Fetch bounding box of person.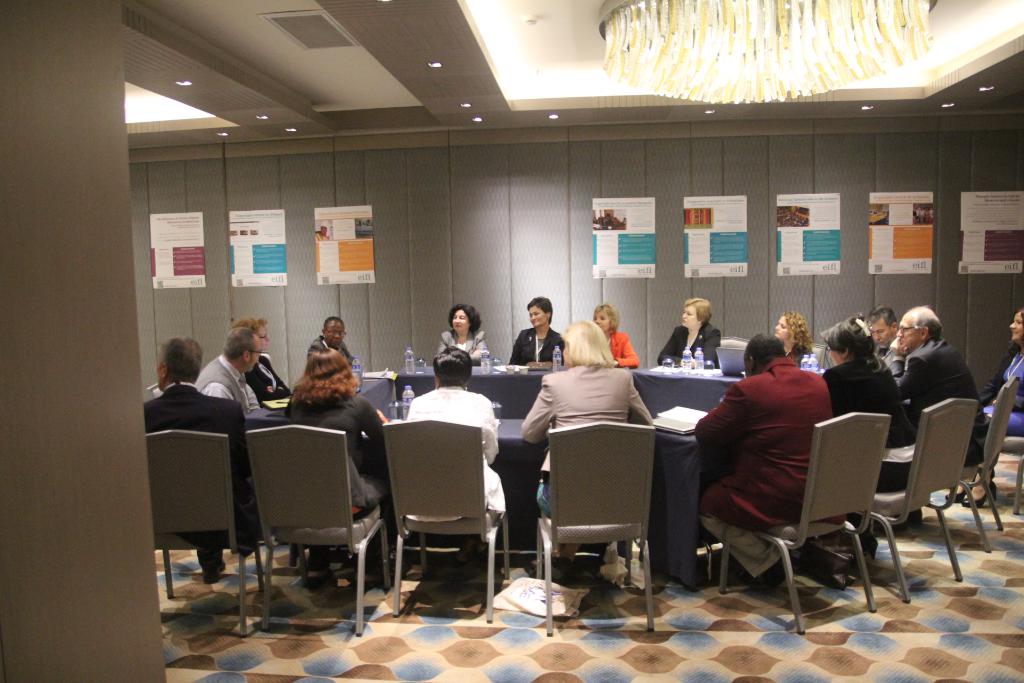
Bbox: (left=397, top=347, right=508, bottom=549).
